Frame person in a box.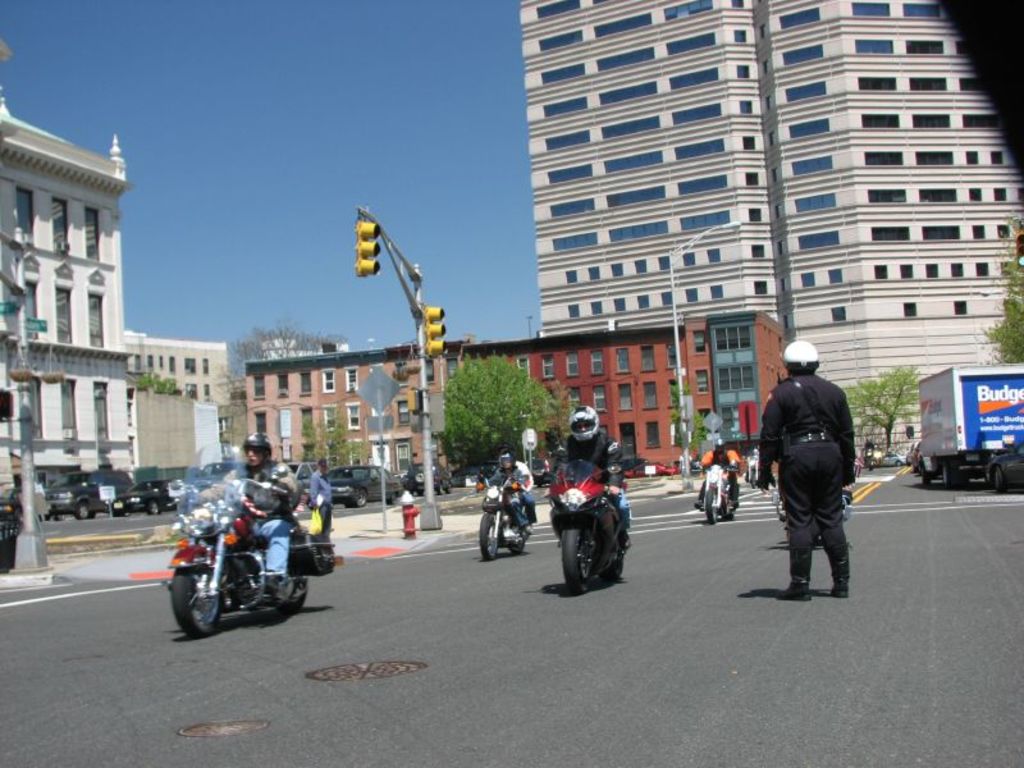
311,452,339,544.
